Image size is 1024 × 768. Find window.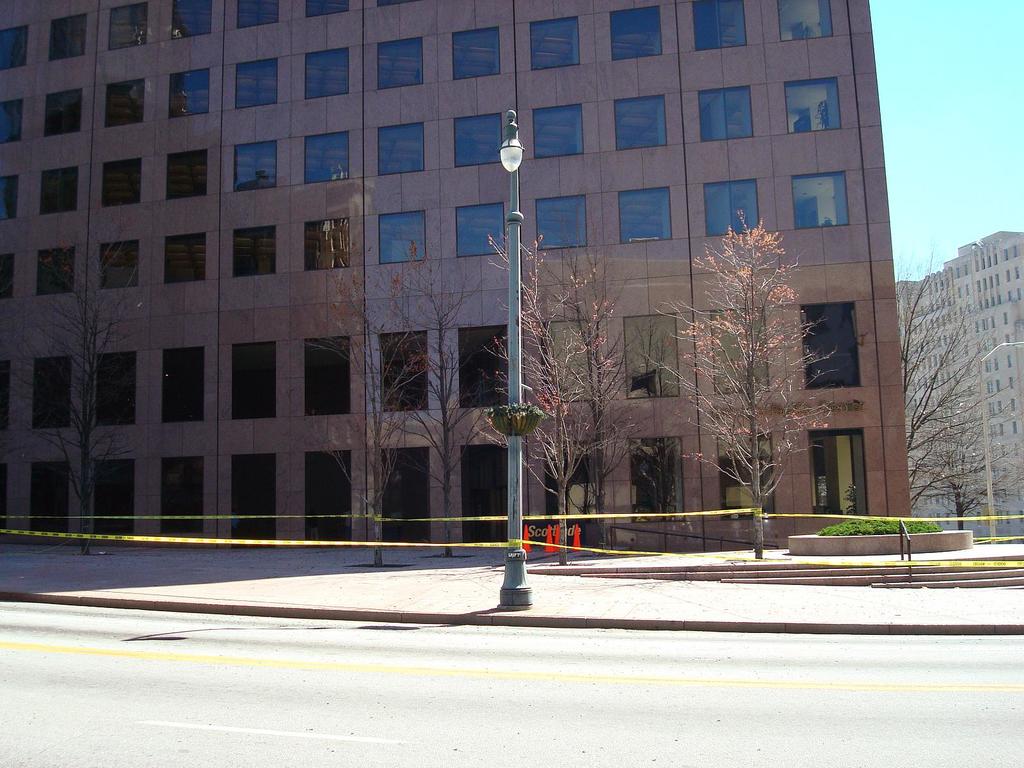
{"left": 794, "top": 294, "right": 865, "bottom": 392}.
